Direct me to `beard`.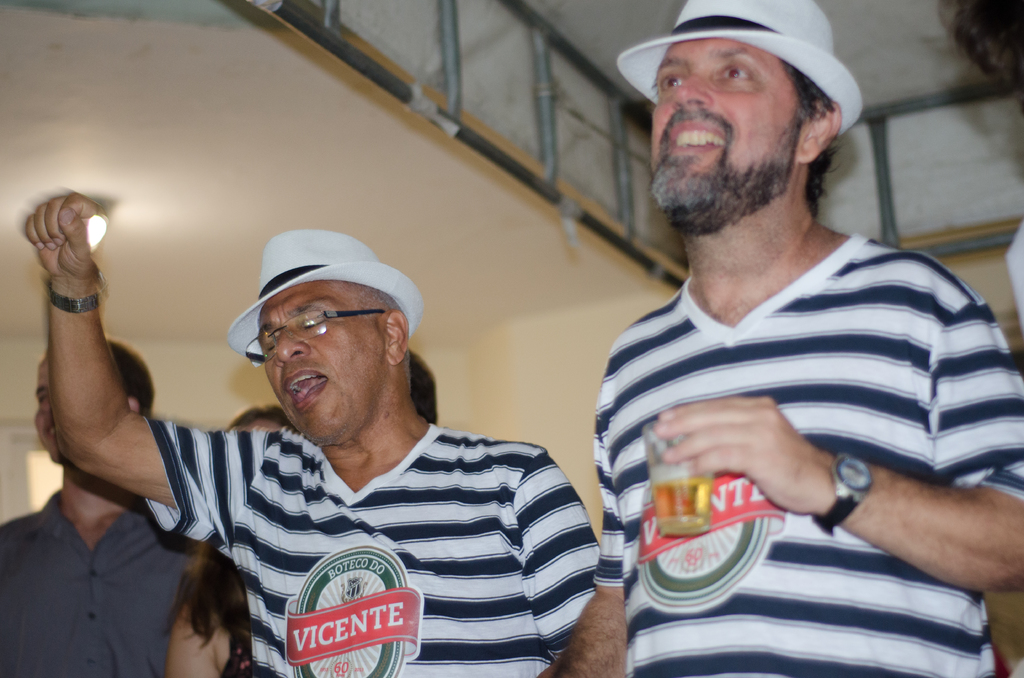
Direction: locate(653, 69, 831, 227).
